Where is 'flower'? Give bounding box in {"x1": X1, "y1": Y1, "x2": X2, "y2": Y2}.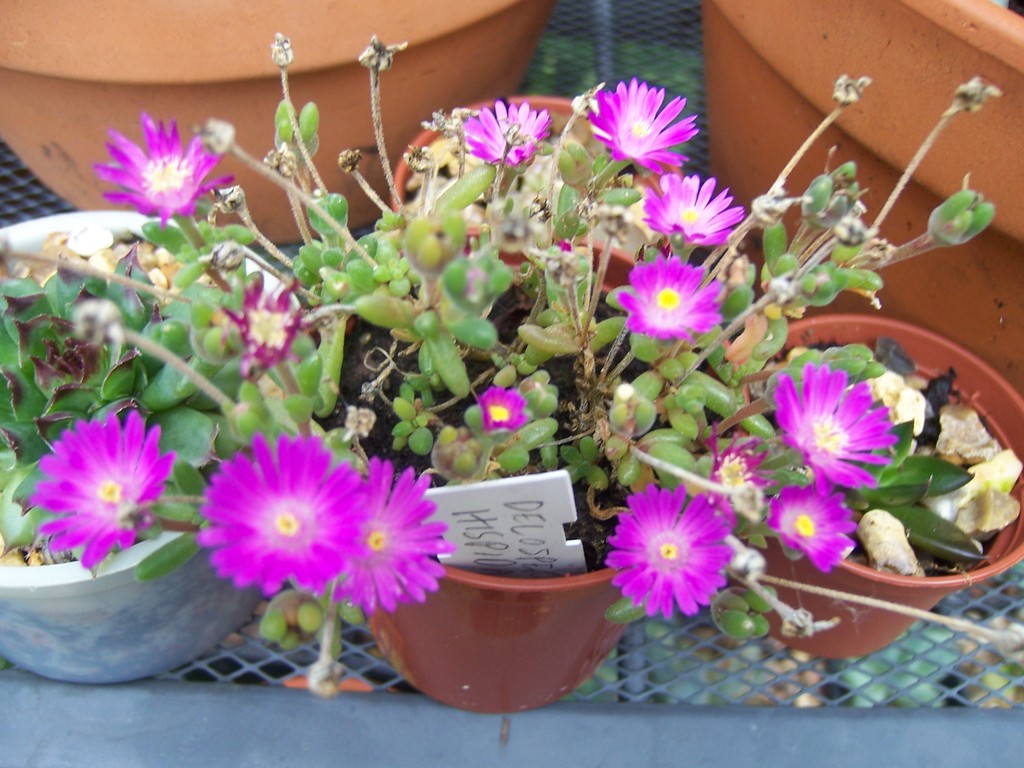
{"x1": 22, "y1": 406, "x2": 176, "y2": 569}.
